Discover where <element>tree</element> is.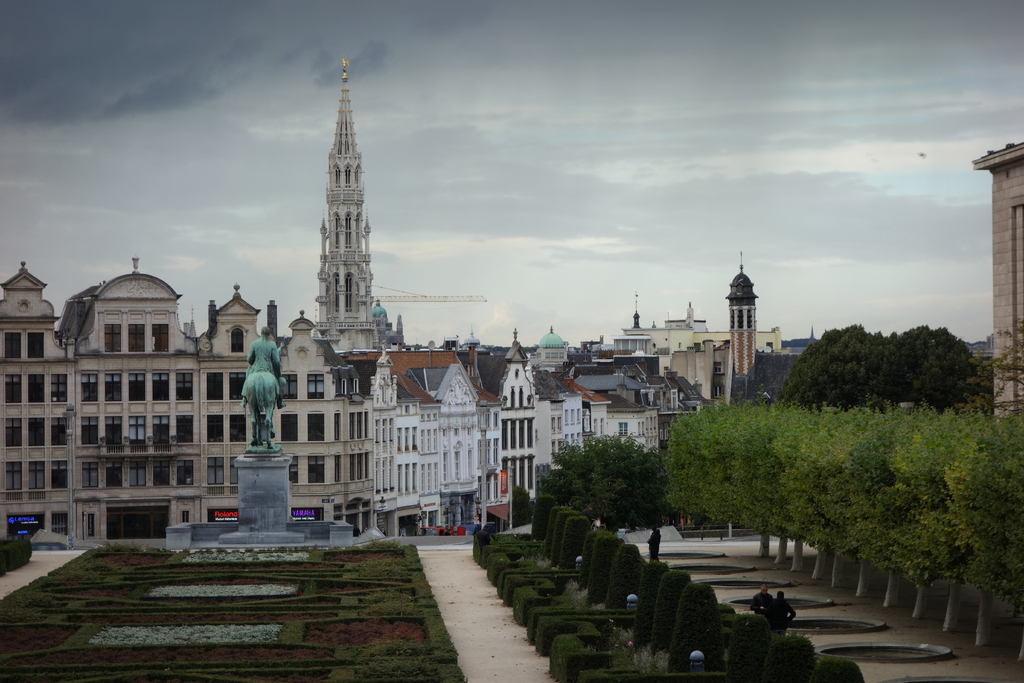
Discovered at 727,611,776,682.
